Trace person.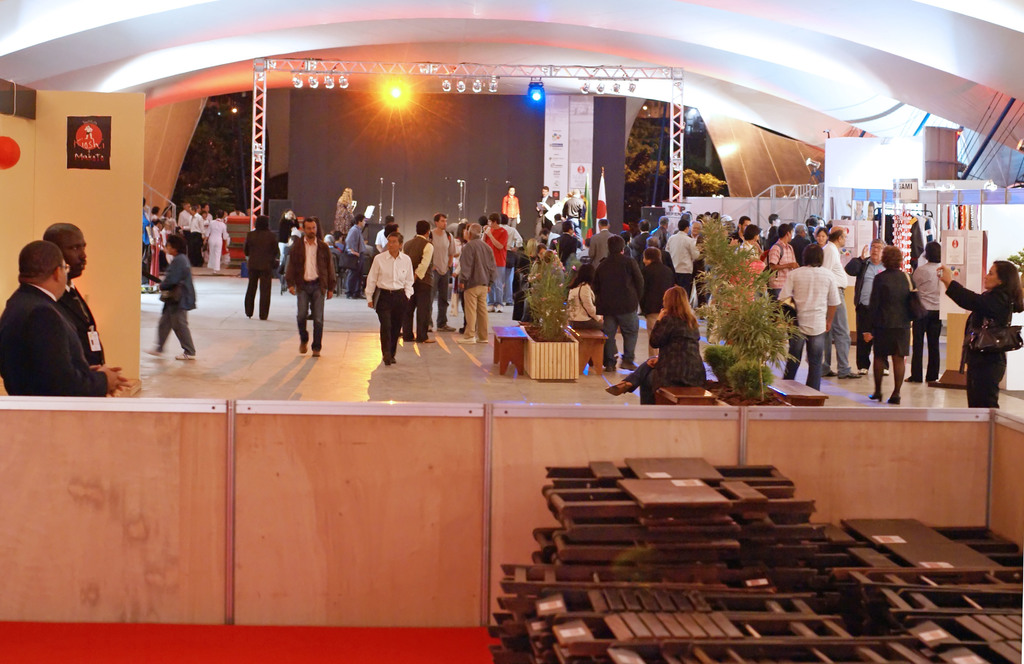
Traced to {"left": 481, "top": 211, "right": 511, "bottom": 308}.
